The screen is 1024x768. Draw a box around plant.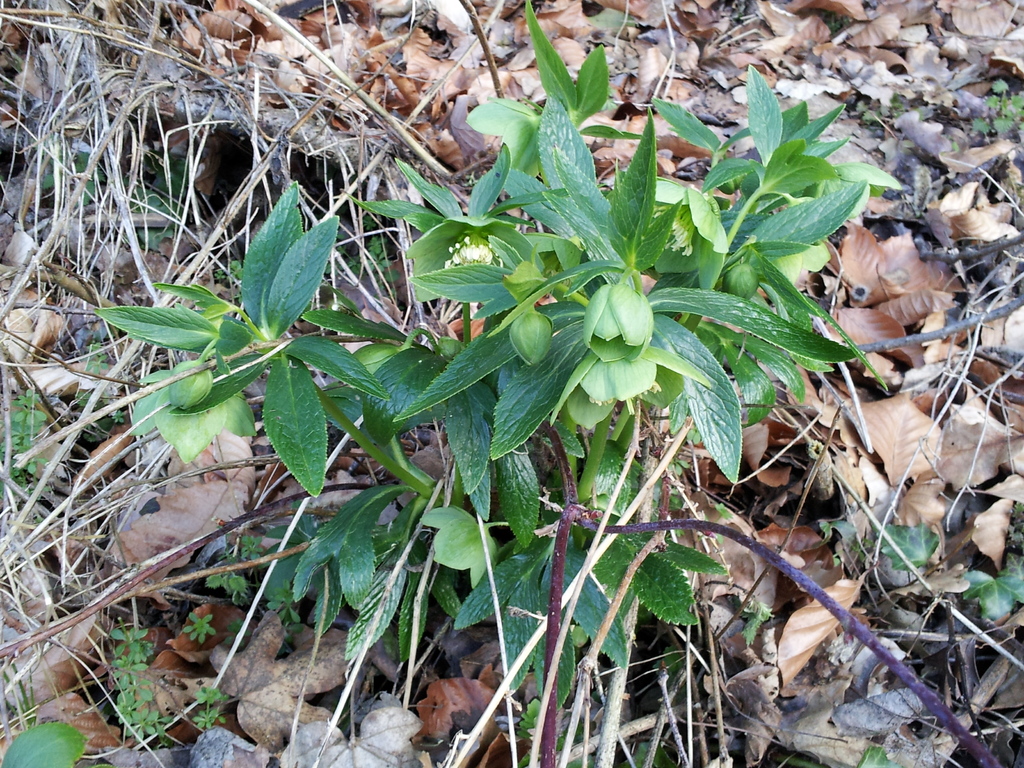
box=[964, 56, 1023, 150].
